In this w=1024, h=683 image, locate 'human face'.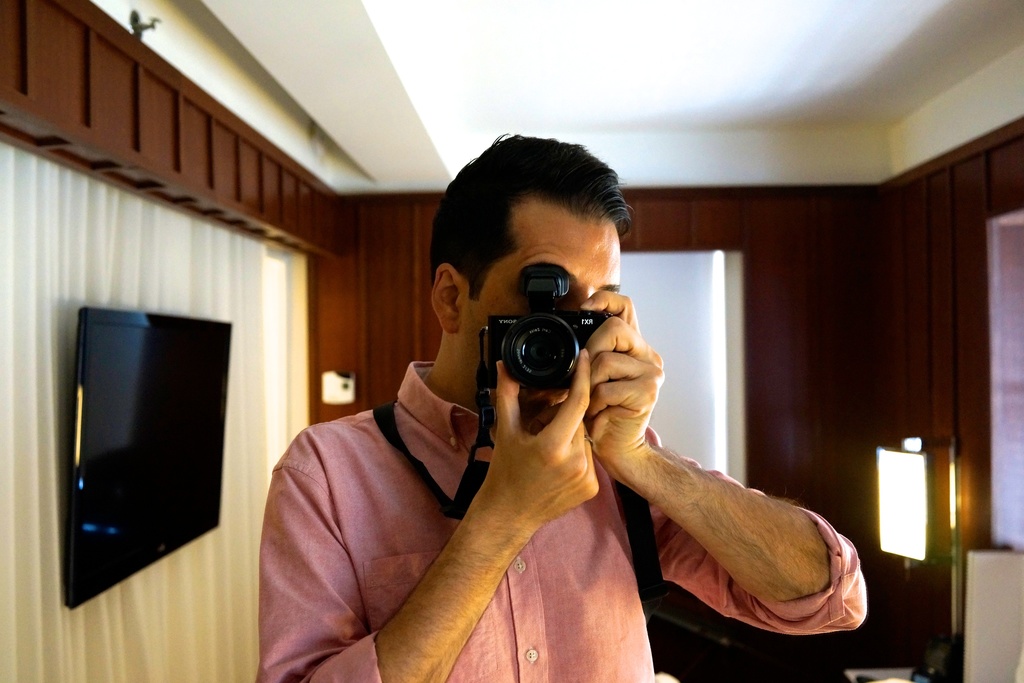
Bounding box: 468 217 623 368.
